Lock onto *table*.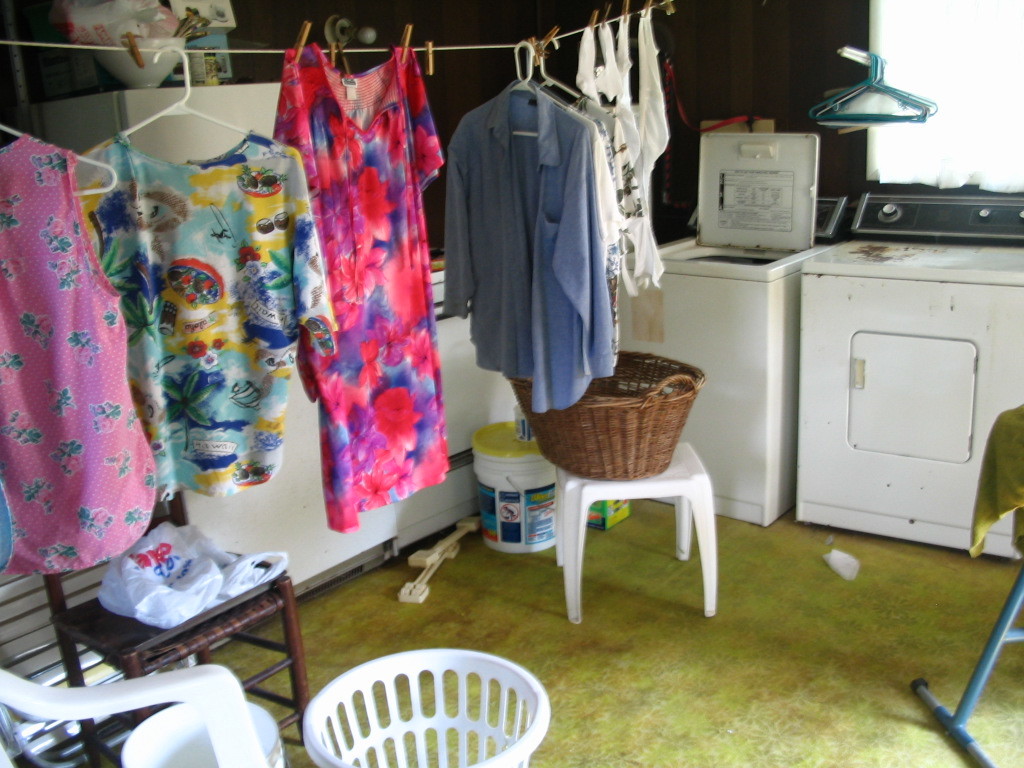
Locked: (left=556, top=443, right=717, bottom=625).
